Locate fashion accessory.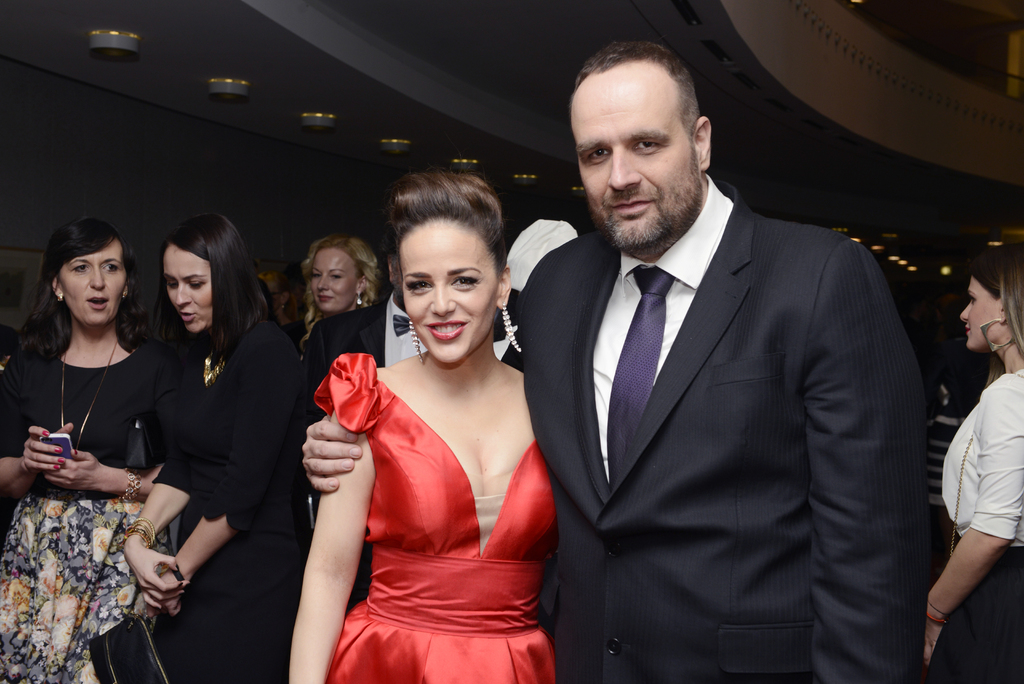
Bounding box: 977, 314, 1015, 352.
